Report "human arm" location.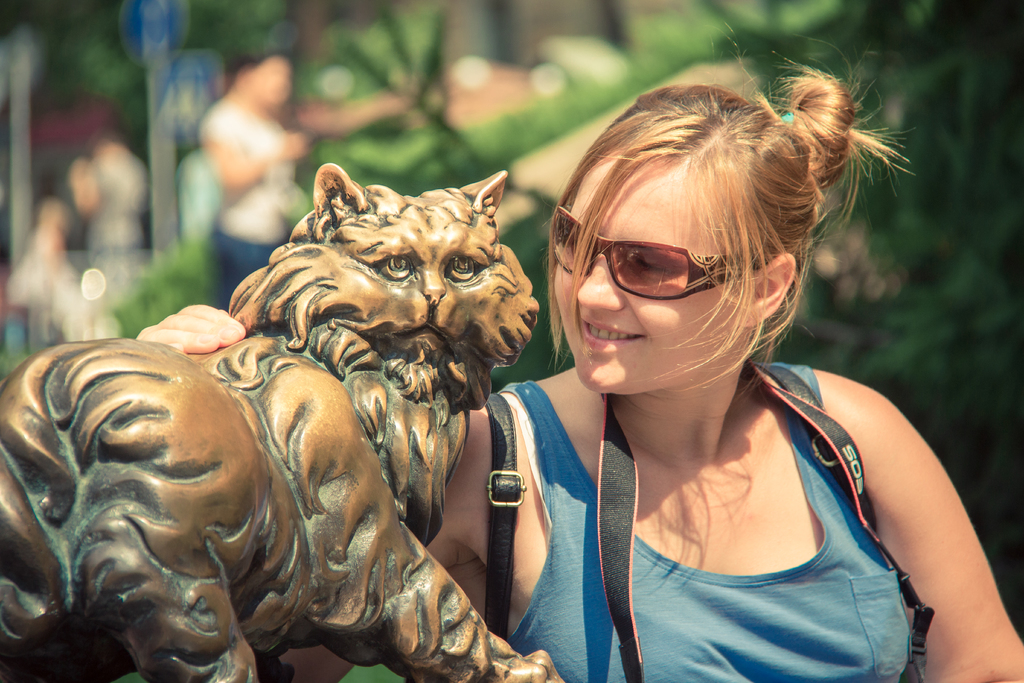
Report: crop(804, 331, 1012, 659).
